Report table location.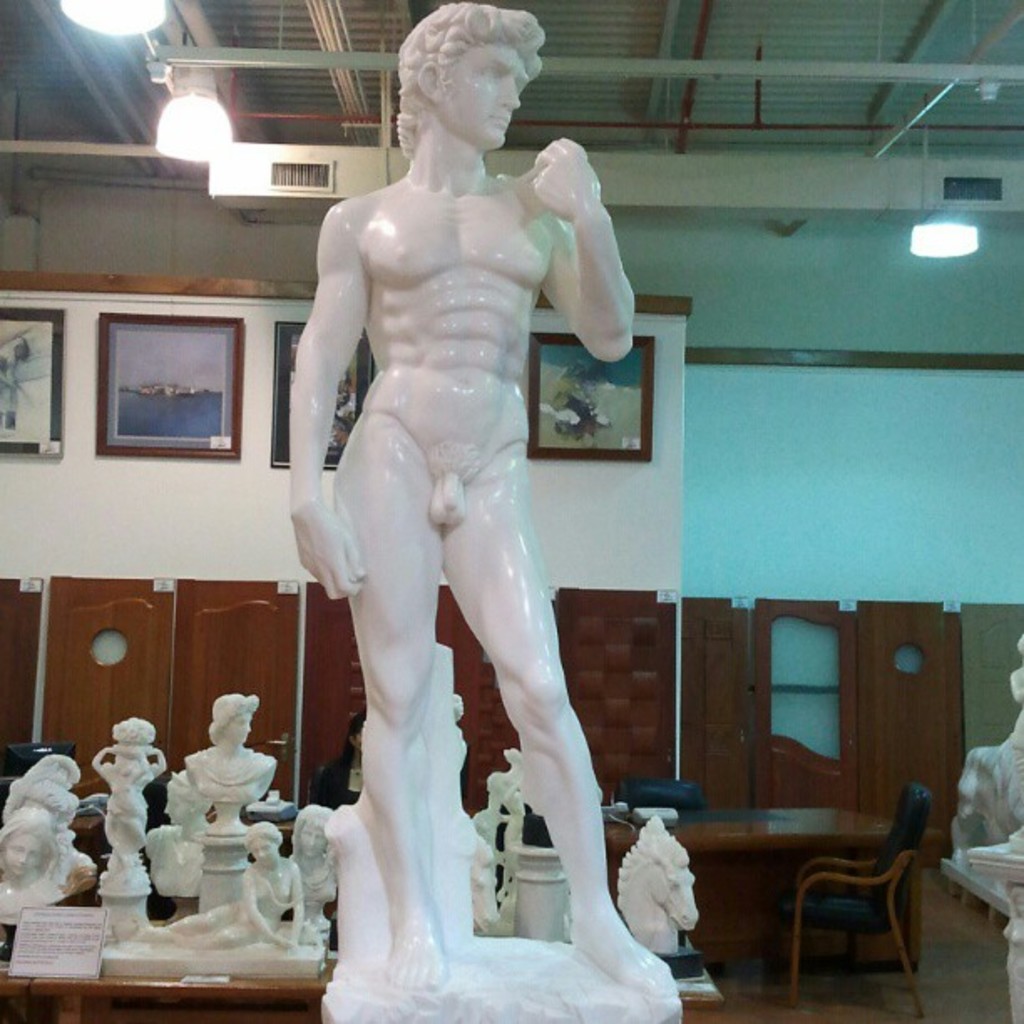
Report: bbox(28, 975, 726, 1022).
